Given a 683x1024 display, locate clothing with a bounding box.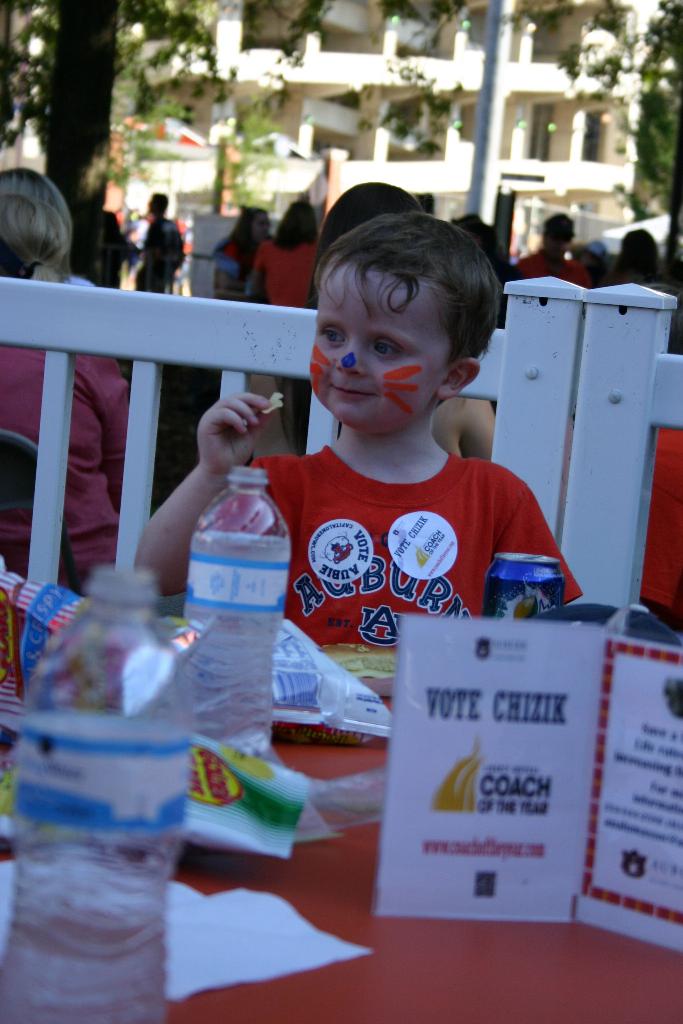
Located: left=251, top=349, right=569, bottom=662.
